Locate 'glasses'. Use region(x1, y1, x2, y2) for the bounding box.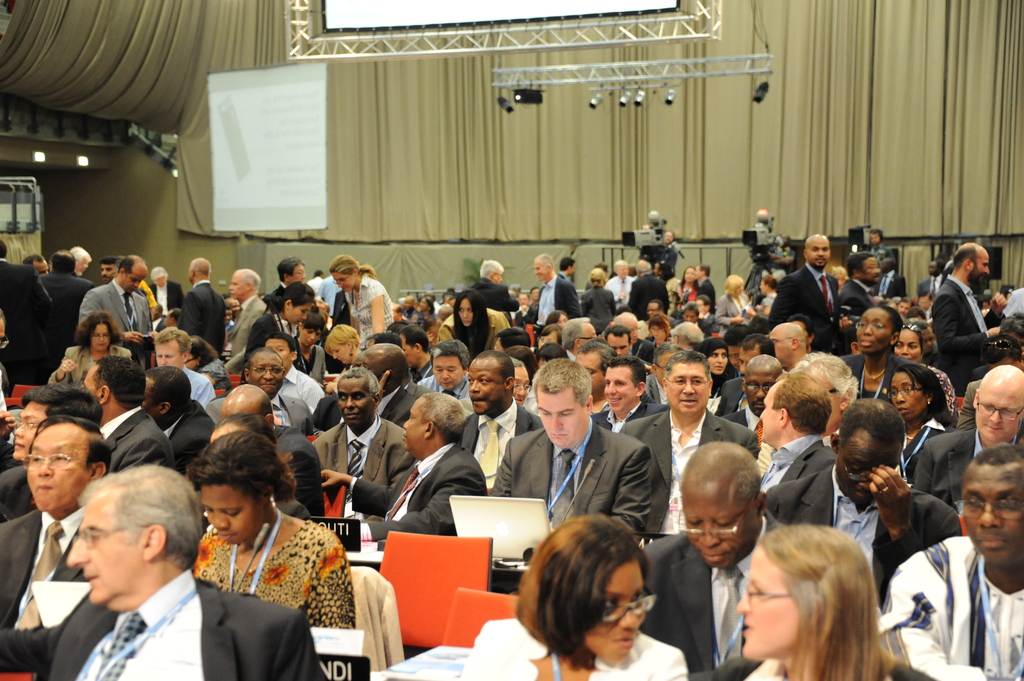
region(822, 386, 840, 394).
